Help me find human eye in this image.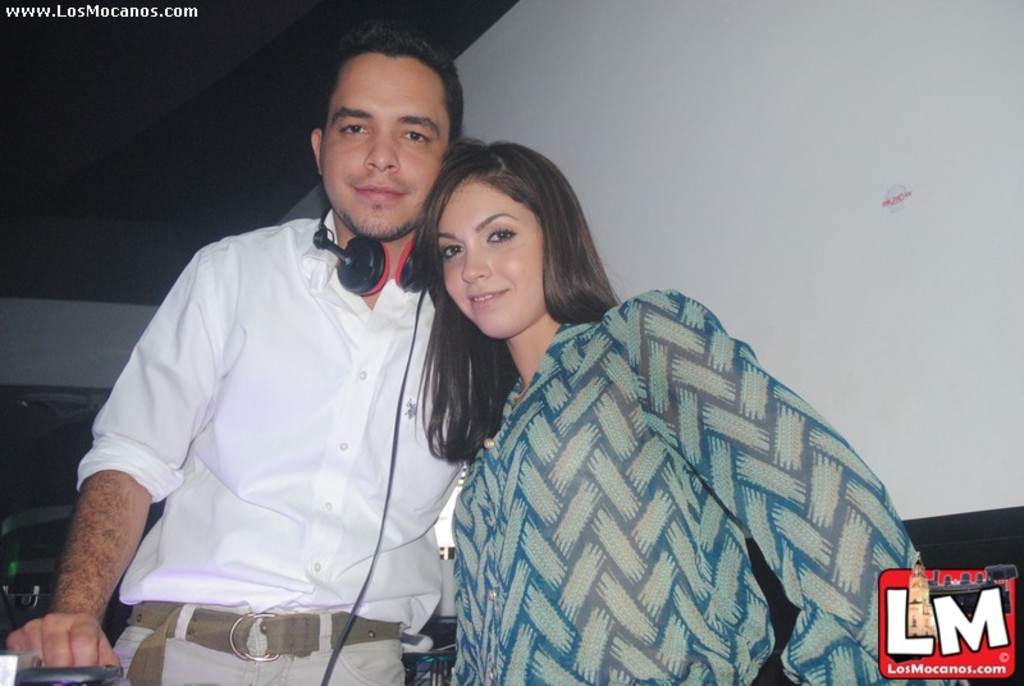
Found it: bbox=[435, 239, 468, 261].
